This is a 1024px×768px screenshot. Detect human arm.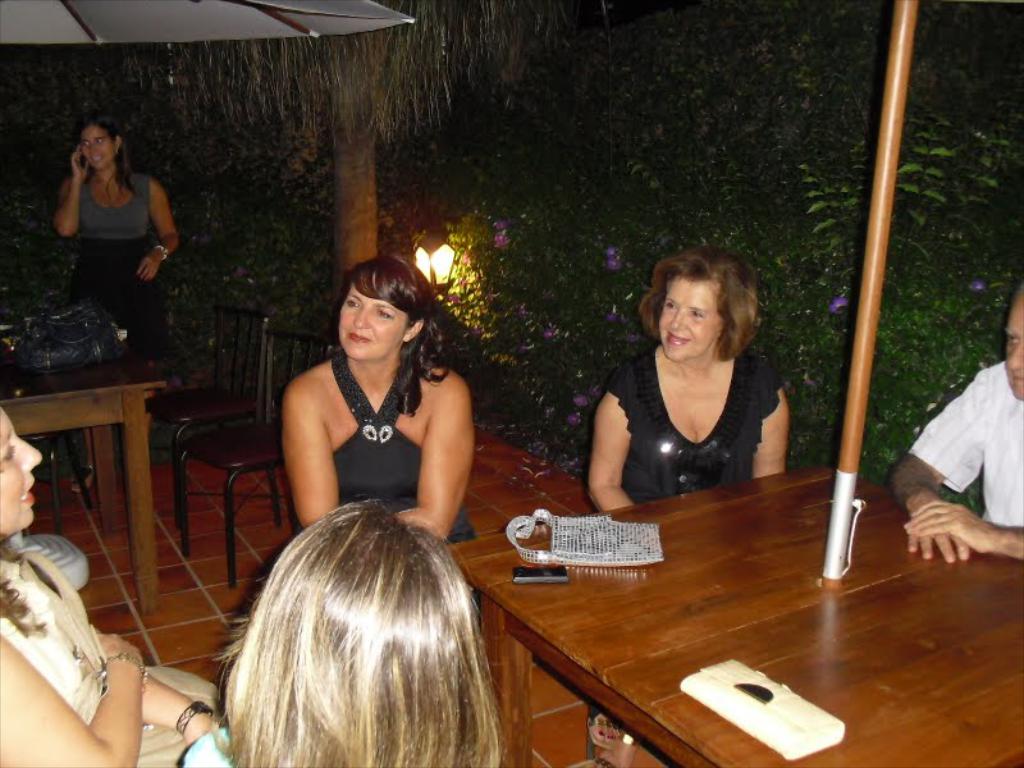
bbox=[268, 378, 343, 522].
